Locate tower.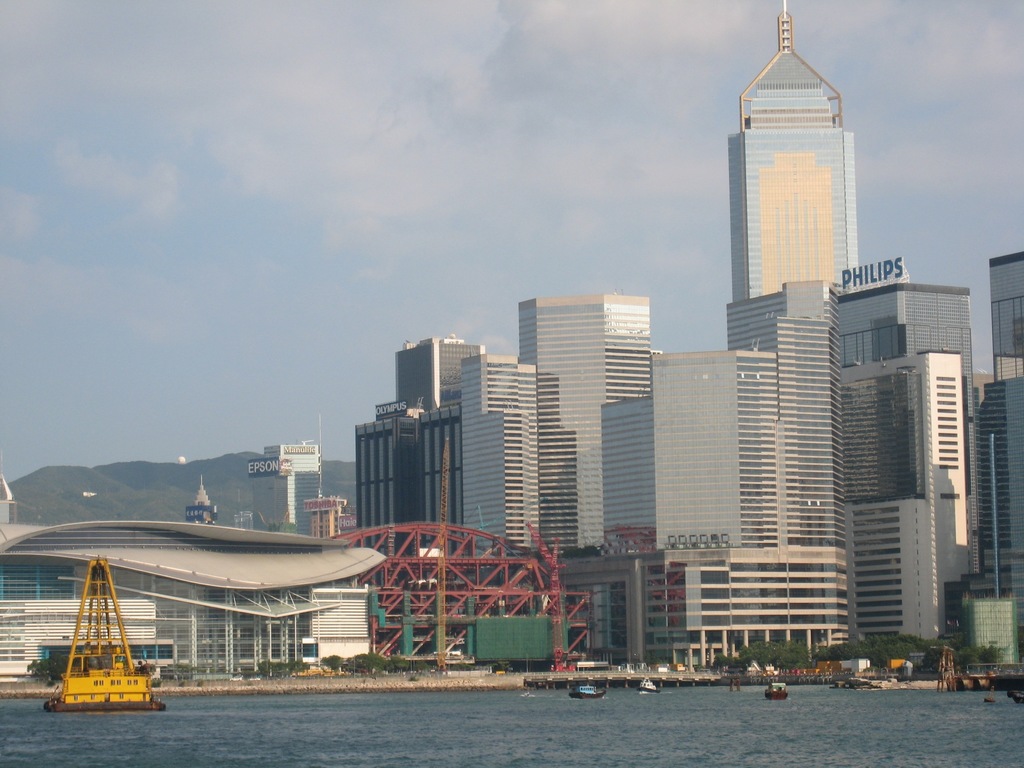
Bounding box: BBox(344, 297, 1023, 680).
